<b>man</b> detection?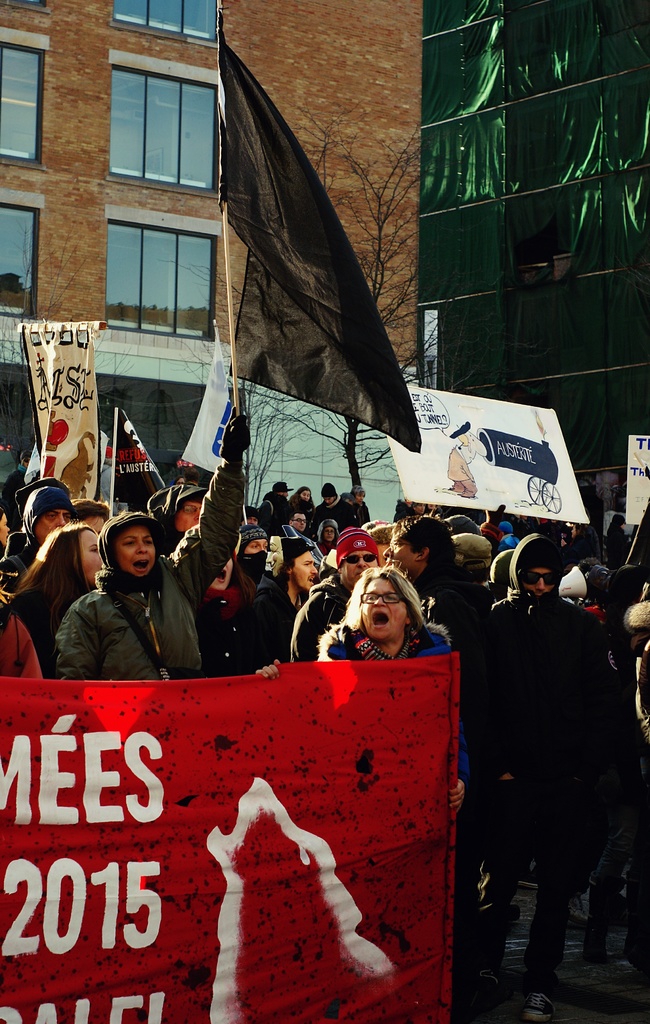
region(472, 532, 603, 1023)
